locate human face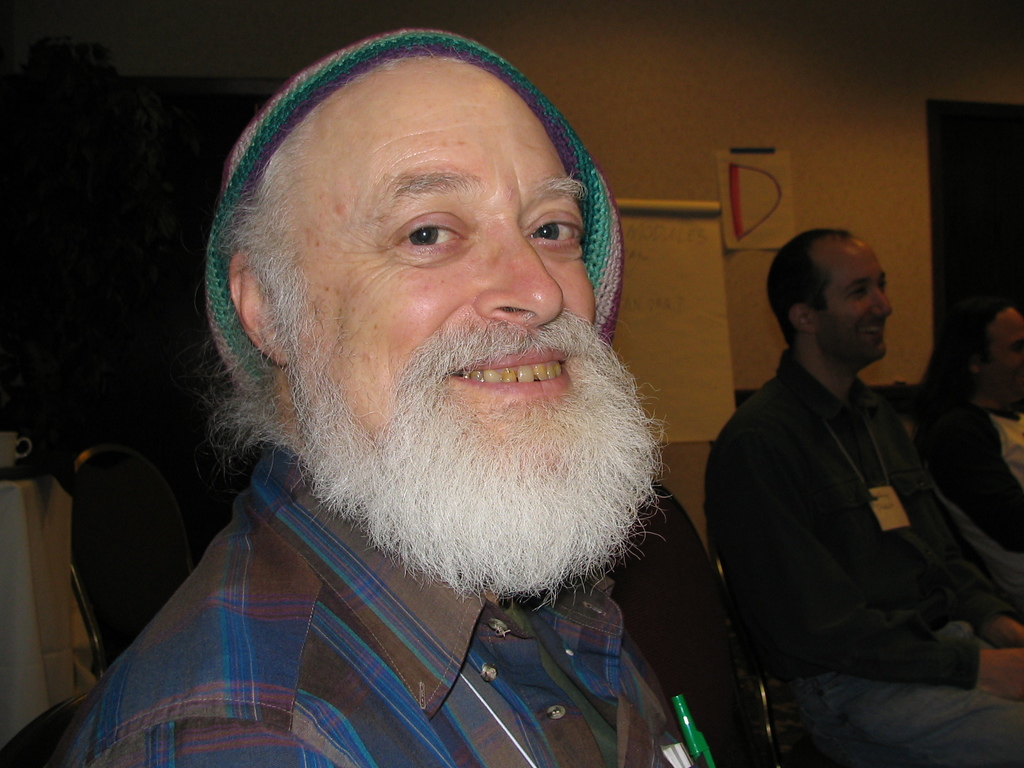
[left=260, top=53, right=600, bottom=490]
